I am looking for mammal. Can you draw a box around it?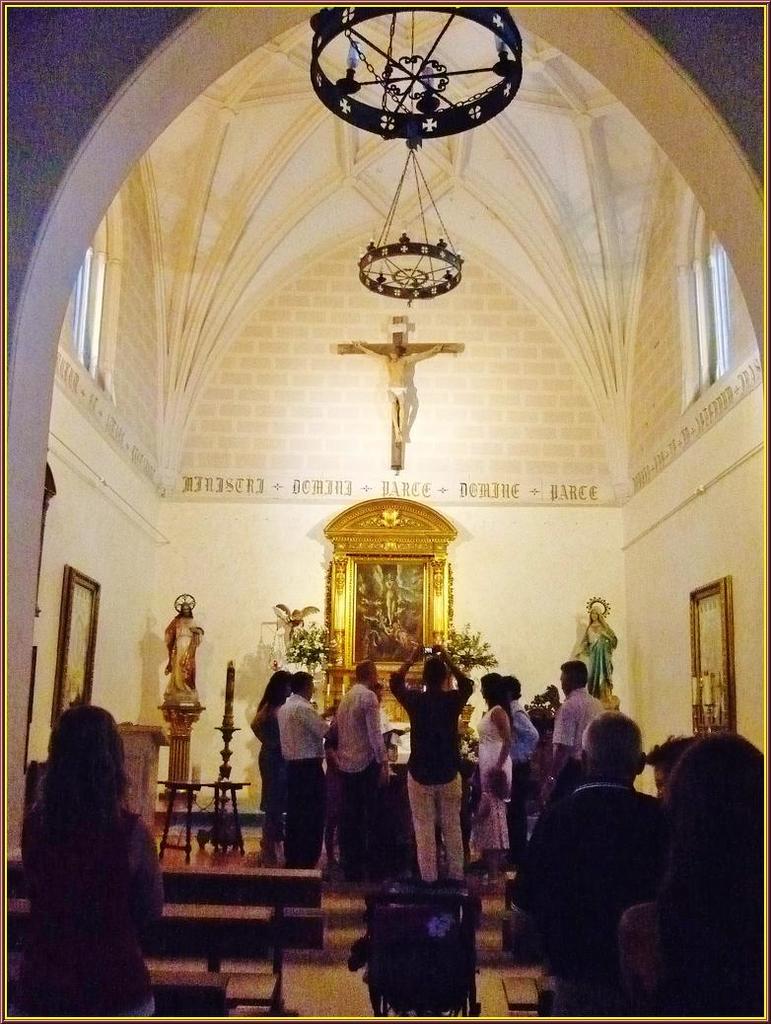
Sure, the bounding box is left=612, top=732, right=761, bottom=1017.
